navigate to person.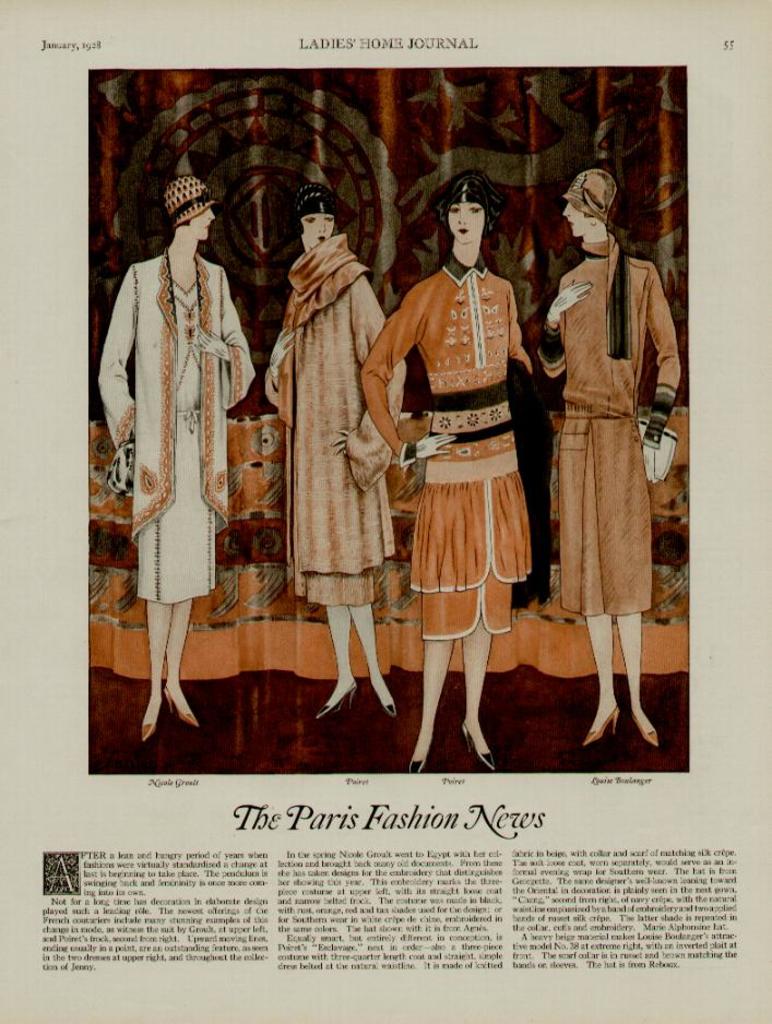
Navigation target: detection(102, 174, 261, 749).
